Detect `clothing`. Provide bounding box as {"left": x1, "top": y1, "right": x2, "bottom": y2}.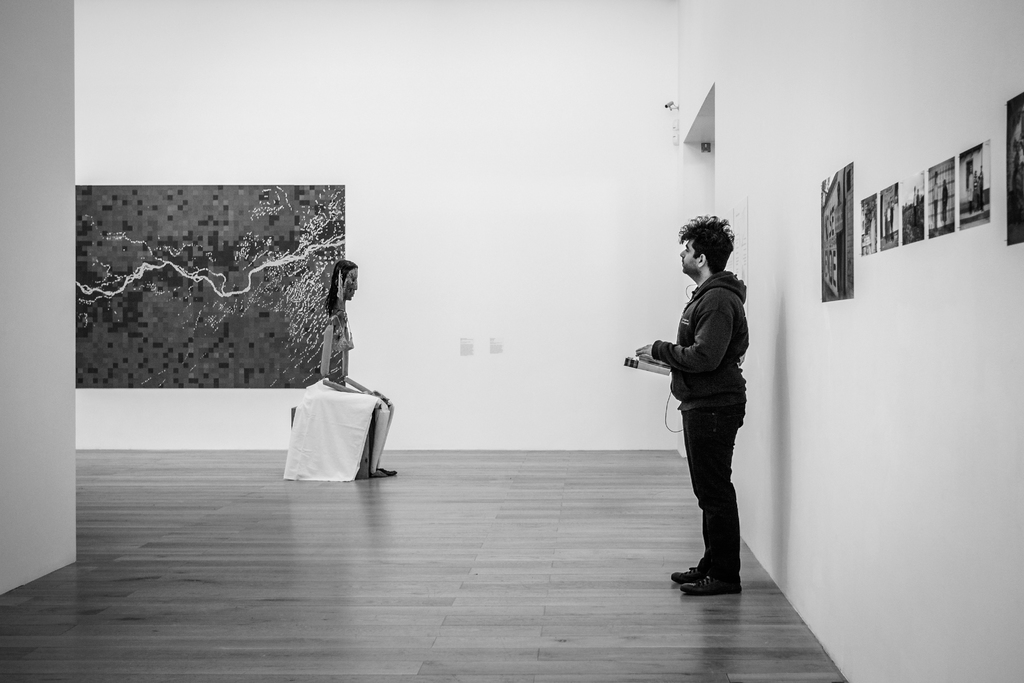
{"left": 672, "top": 272, "right": 746, "bottom": 577}.
